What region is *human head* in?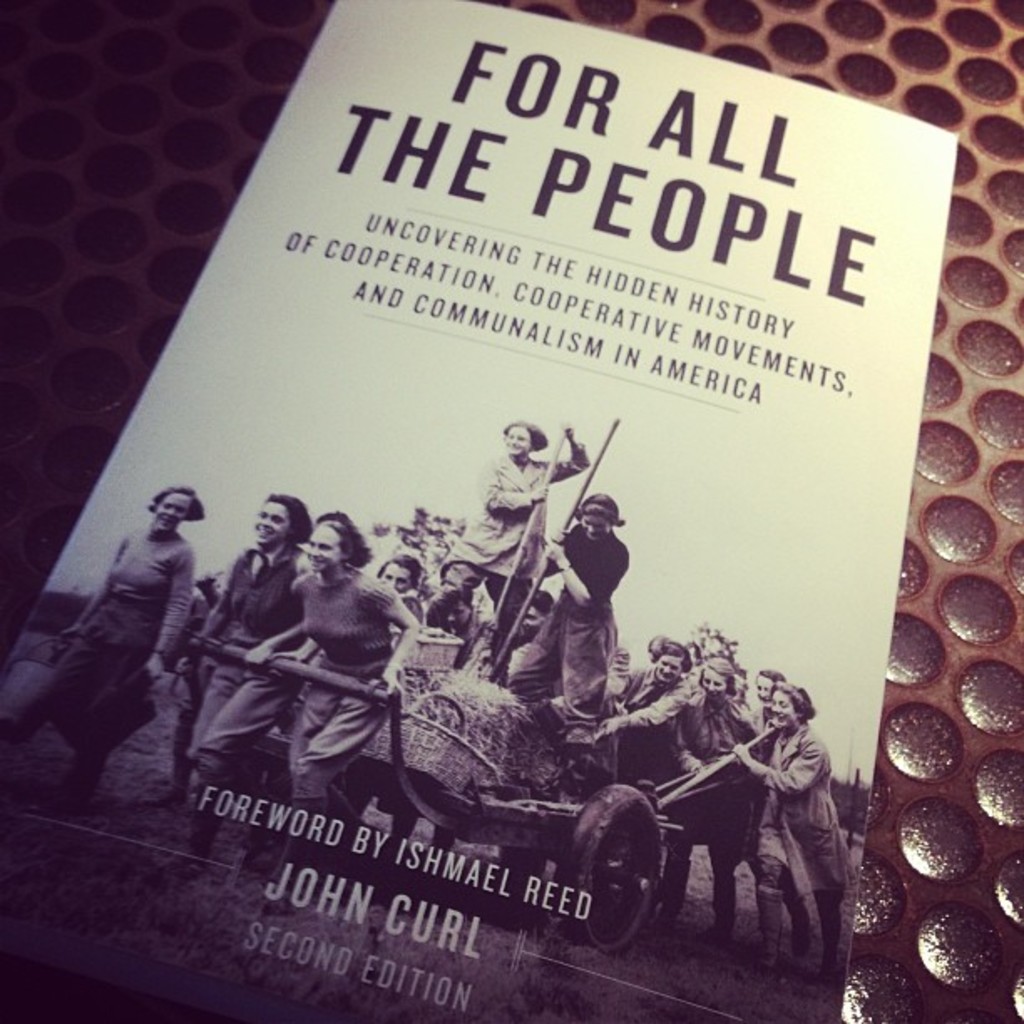
<bbox>371, 556, 425, 596</bbox>.
